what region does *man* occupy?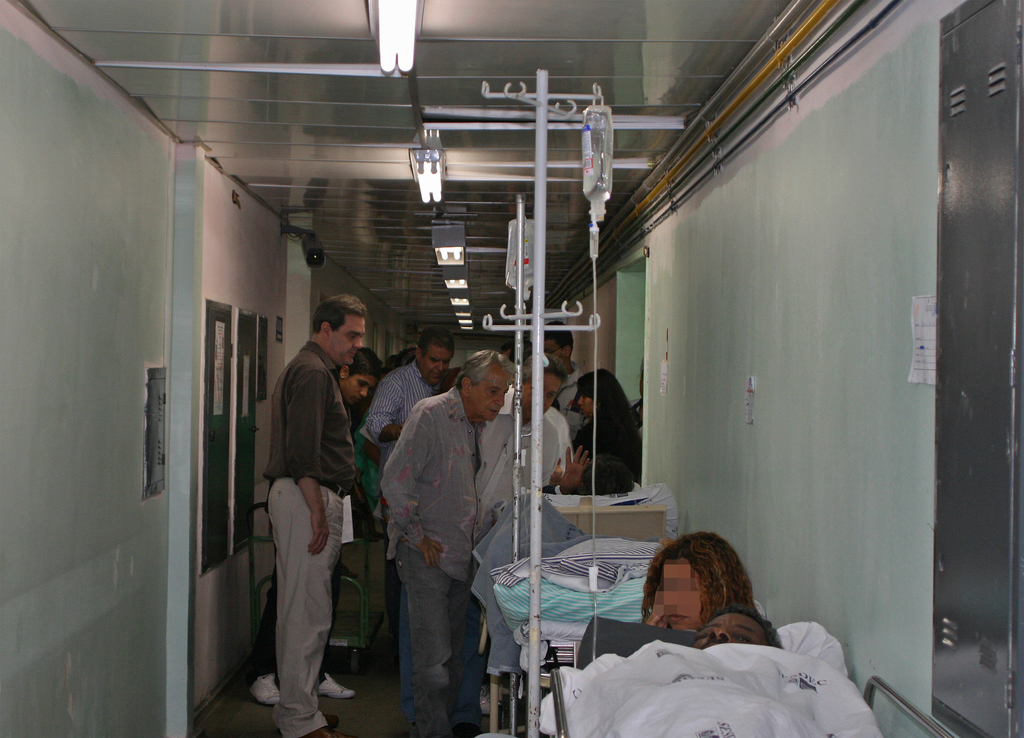
{"left": 362, "top": 320, "right": 452, "bottom": 550}.
